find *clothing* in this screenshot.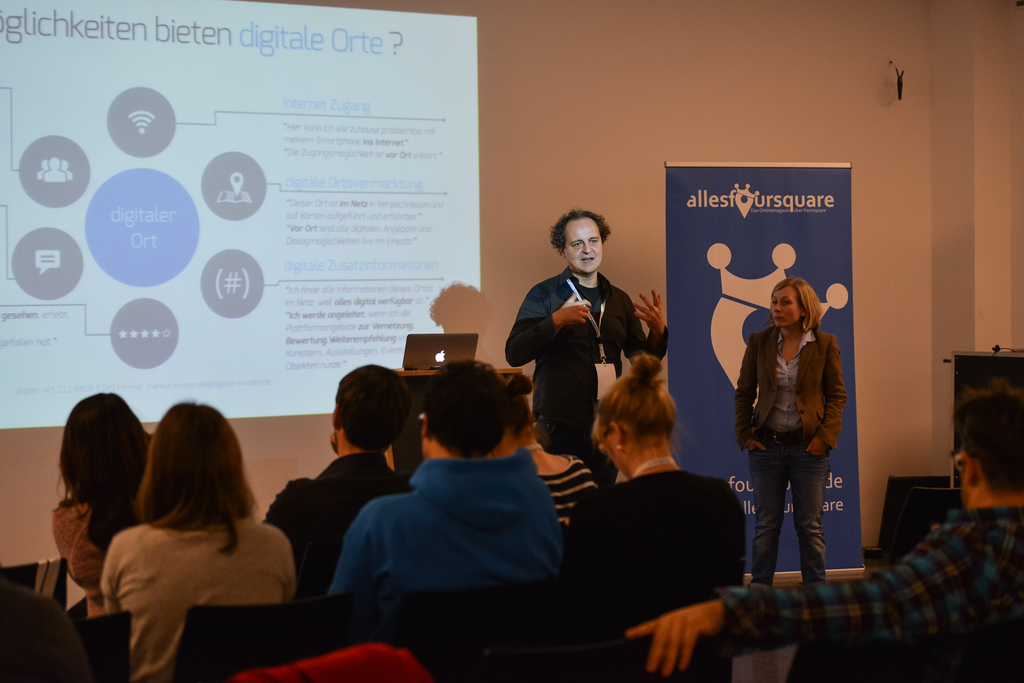
The bounding box for *clothing* is box=[53, 500, 104, 621].
